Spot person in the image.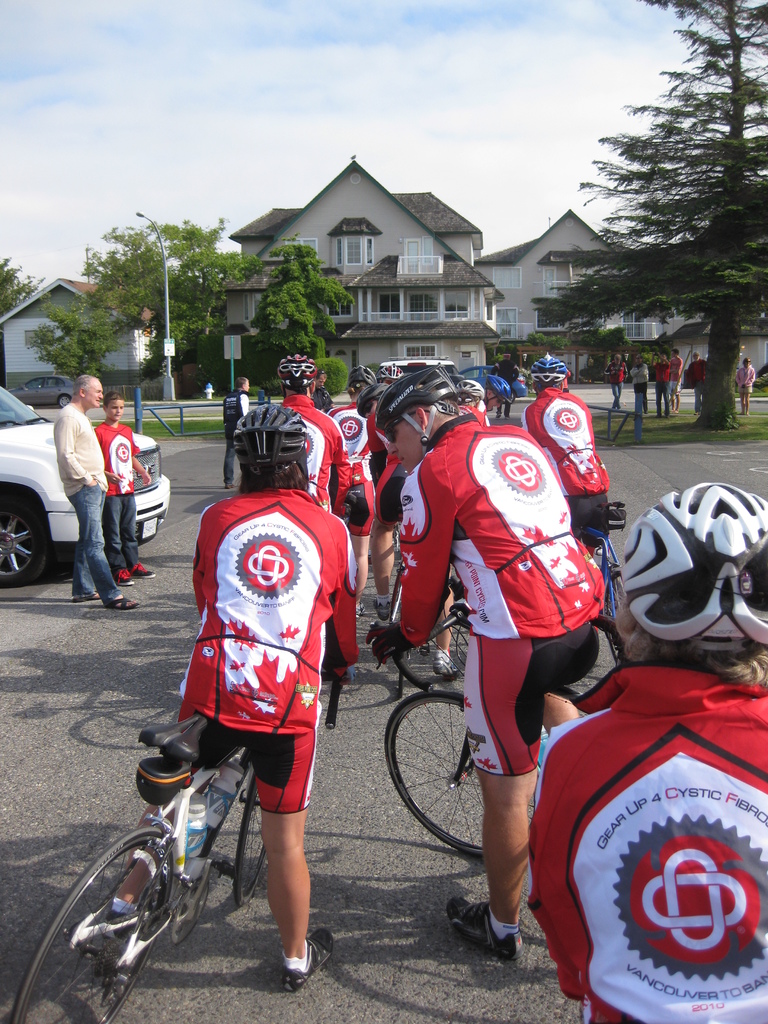
person found at pyautogui.locateOnScreen(93, 393, 150, 591).
